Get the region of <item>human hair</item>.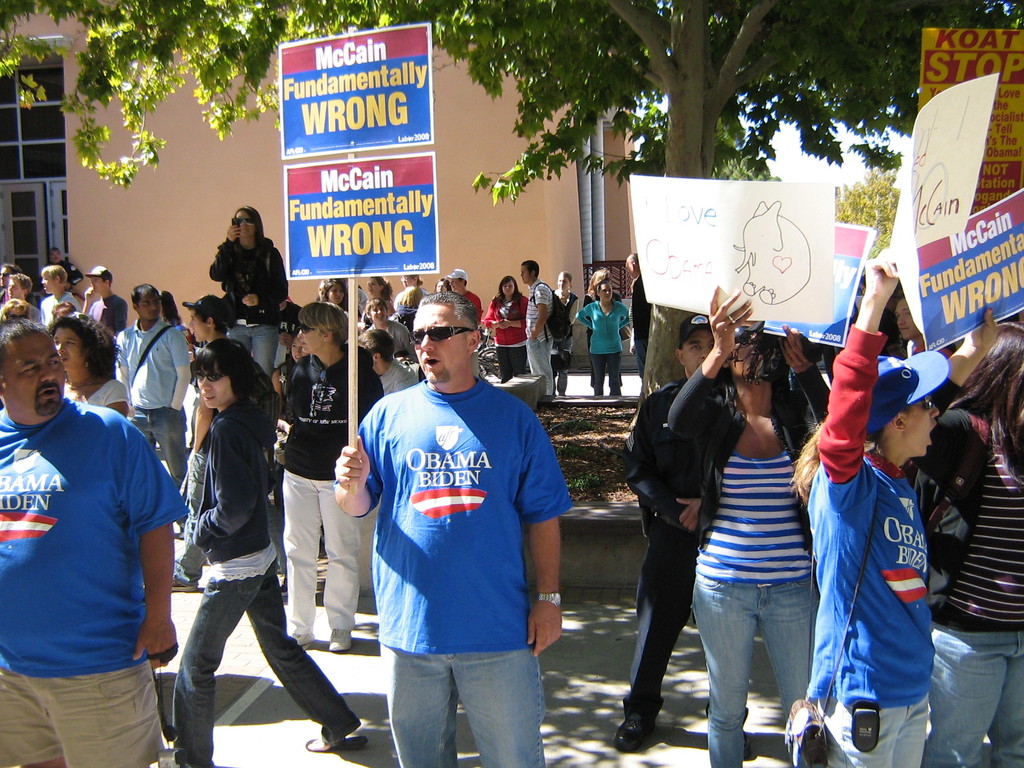
x1=948, y1=321, x2=1023, y2=444.
